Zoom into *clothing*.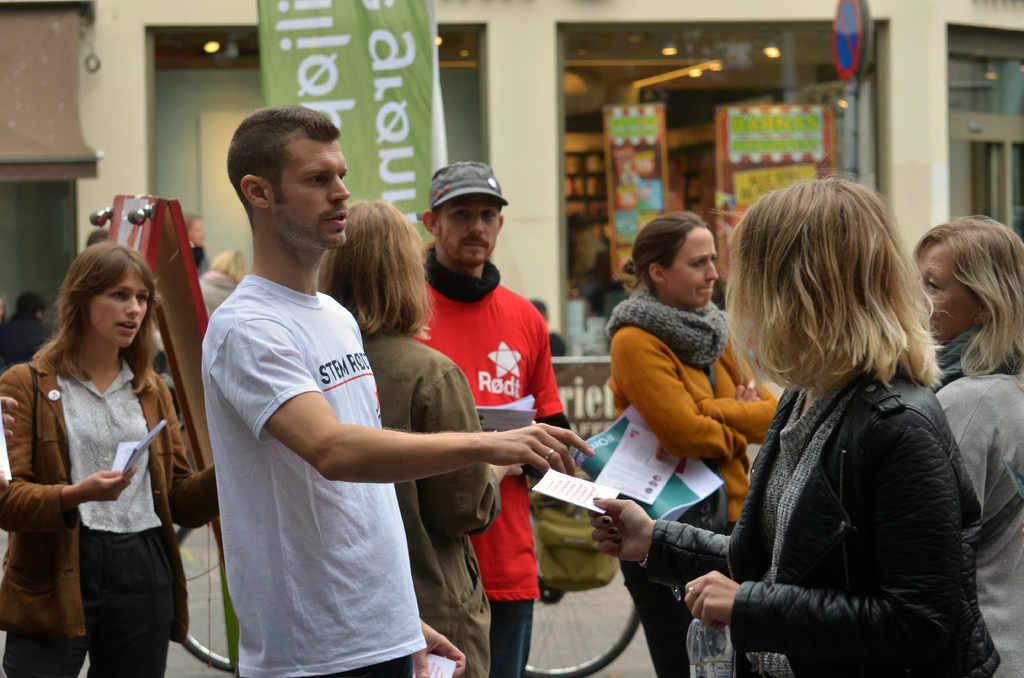
Zoom target: 198:275:428:677.
